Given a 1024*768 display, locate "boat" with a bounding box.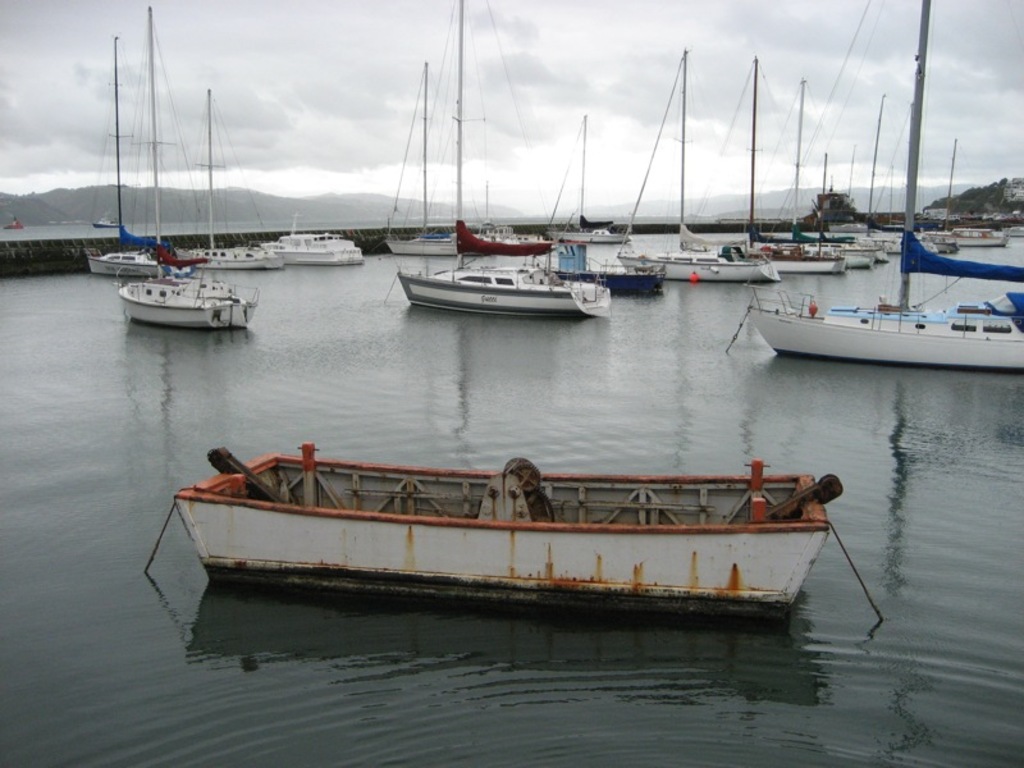
Located: 170 90 287 278.
